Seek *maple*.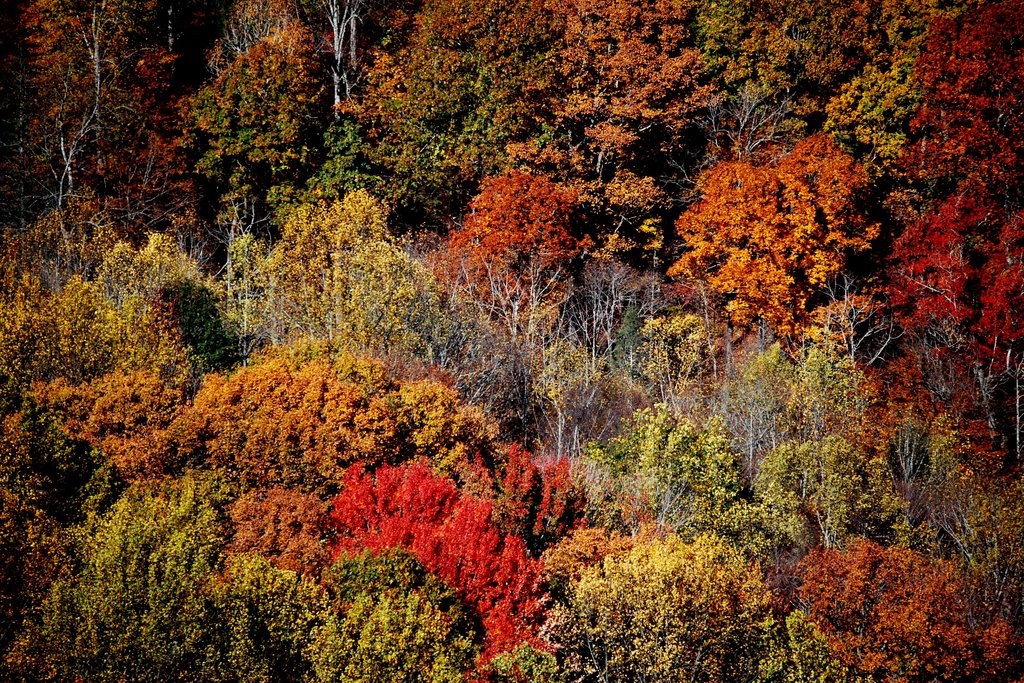
x1=549 y1=522 x2=835 y2=682.
